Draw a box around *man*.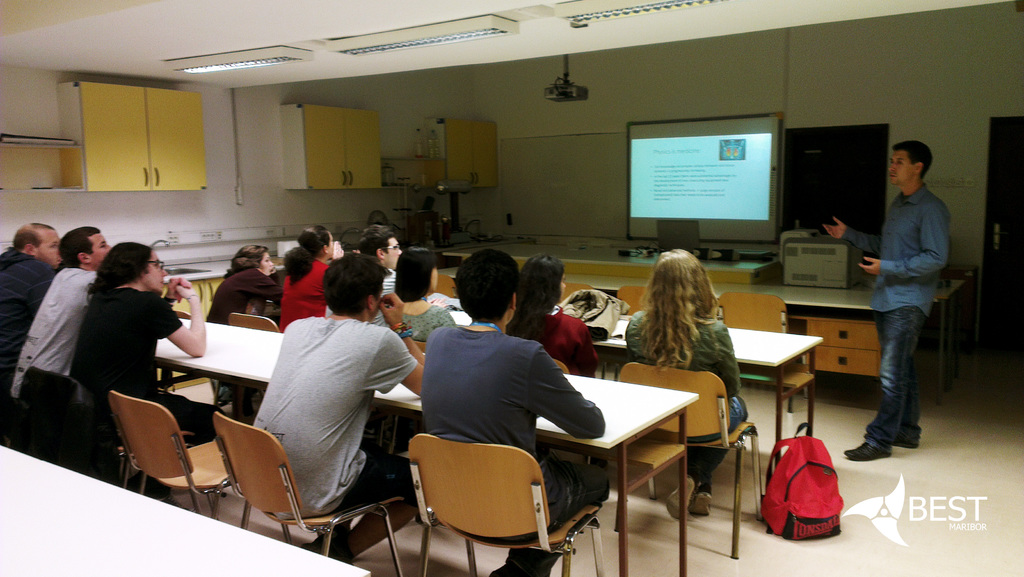
[x1=0, y1=220, x2=60, y2=400].
